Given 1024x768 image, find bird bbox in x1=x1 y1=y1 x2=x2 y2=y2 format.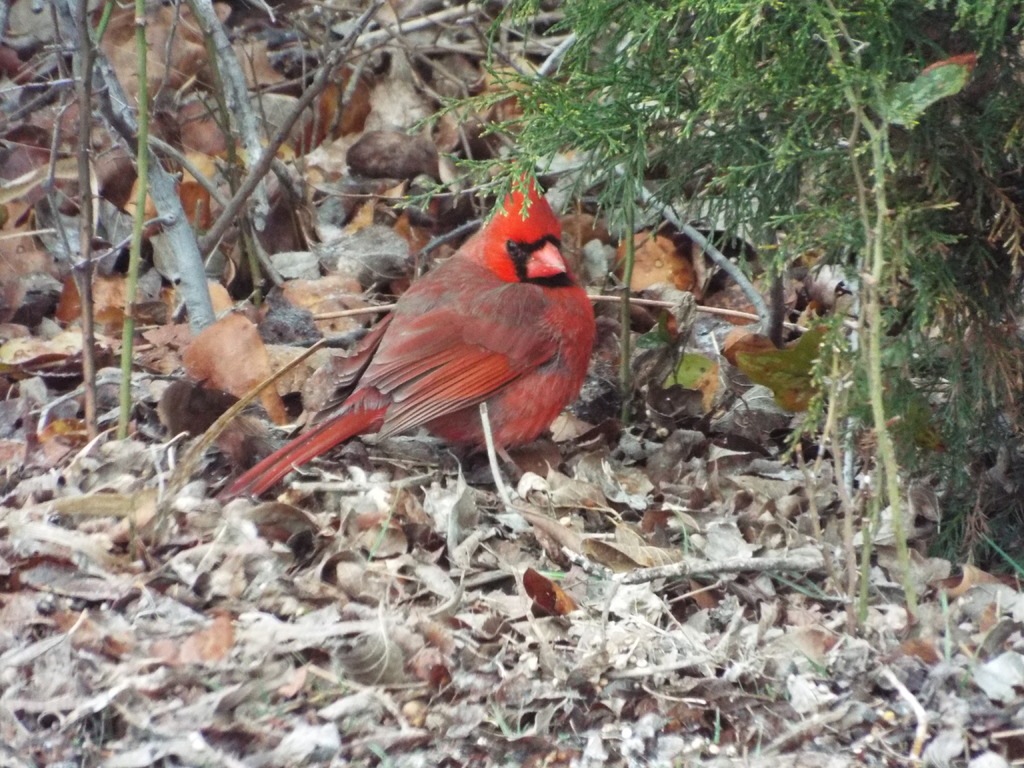
x1=229 y1=159 x2=594 y2=508.
